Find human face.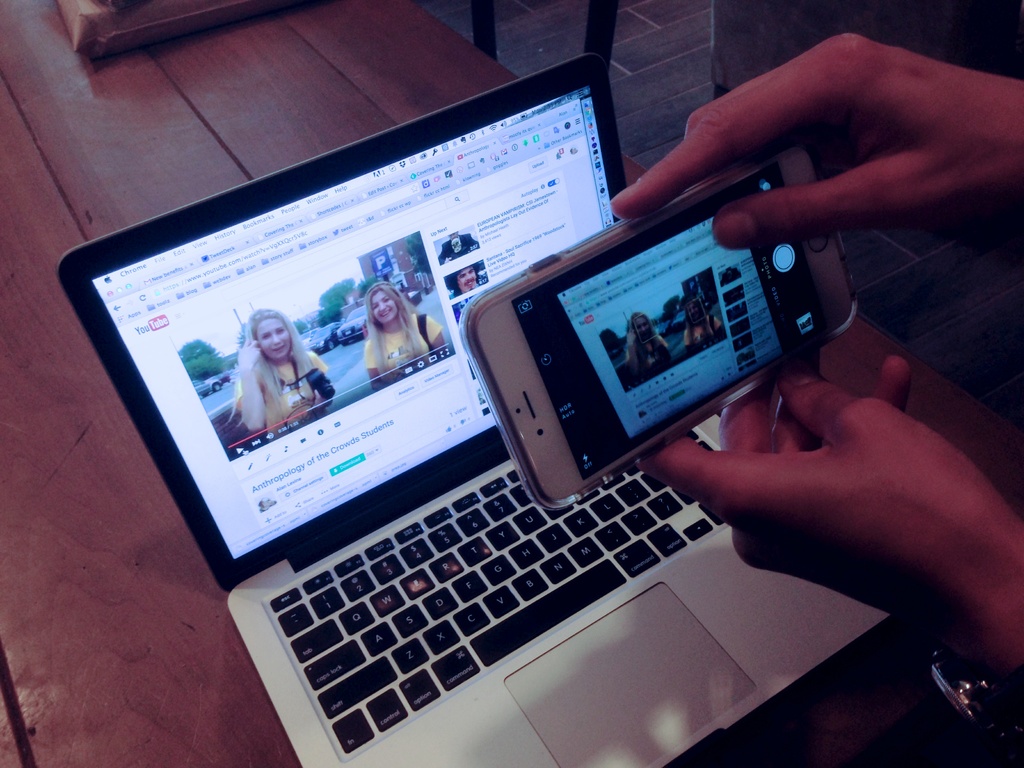
bbox(259, 319, 292, 364).
